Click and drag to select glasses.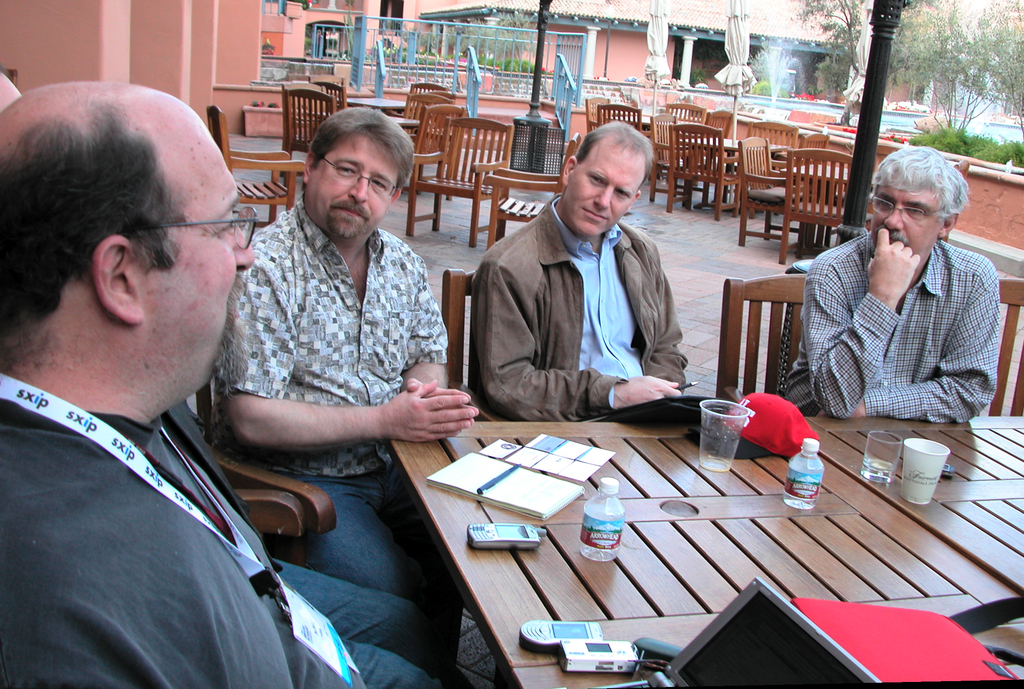
Selection: (left=110, top=200, right=242, bottom=252).
